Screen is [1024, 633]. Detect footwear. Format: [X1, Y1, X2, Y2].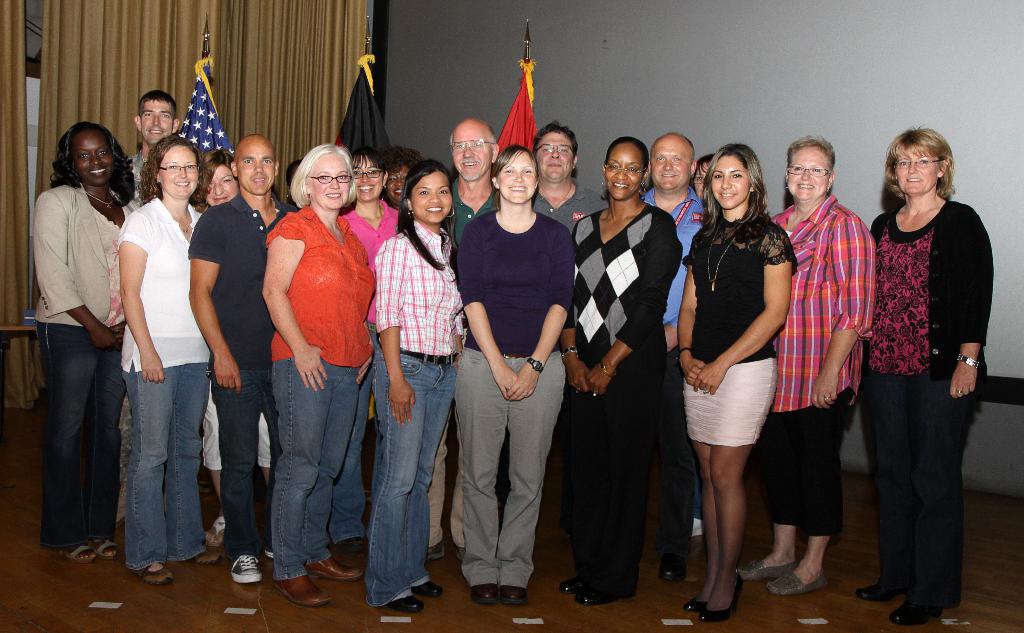
[852, 582, 902, 604].
